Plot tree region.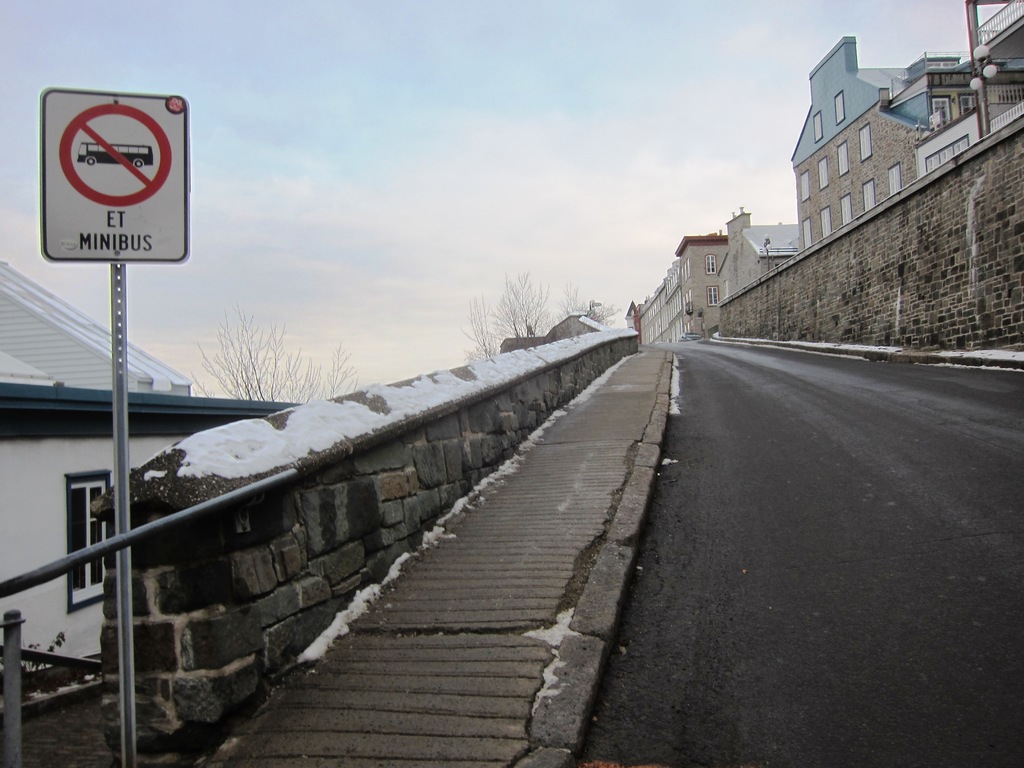
Plotted at Rect(492, 266, 546, 346).
